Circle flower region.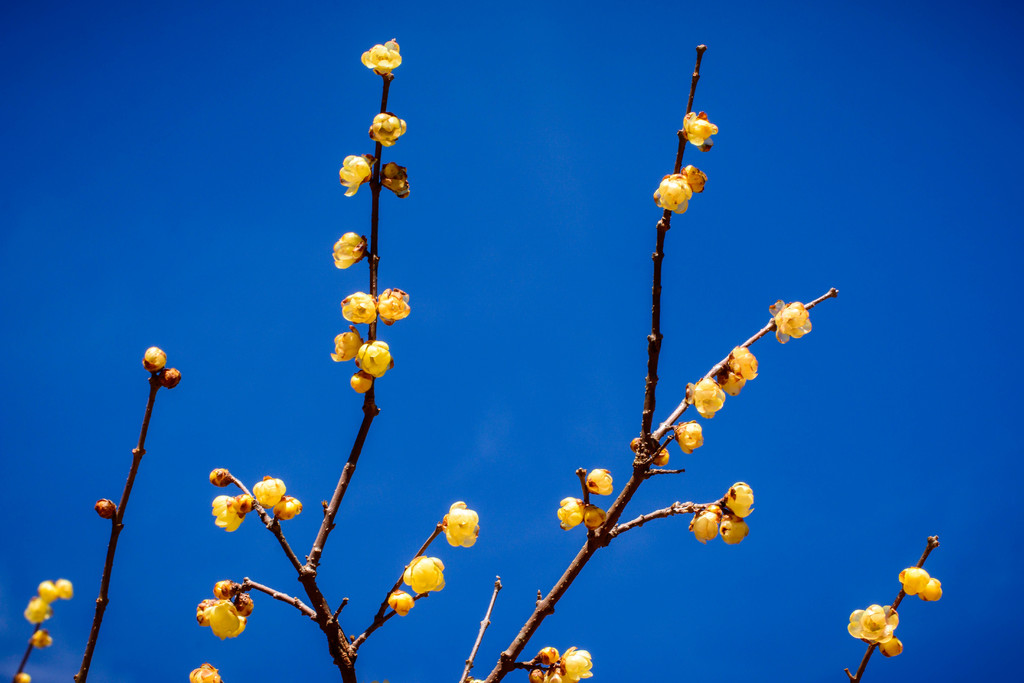
Region: (x1=401, y1=552, x2=442, y2=593).
